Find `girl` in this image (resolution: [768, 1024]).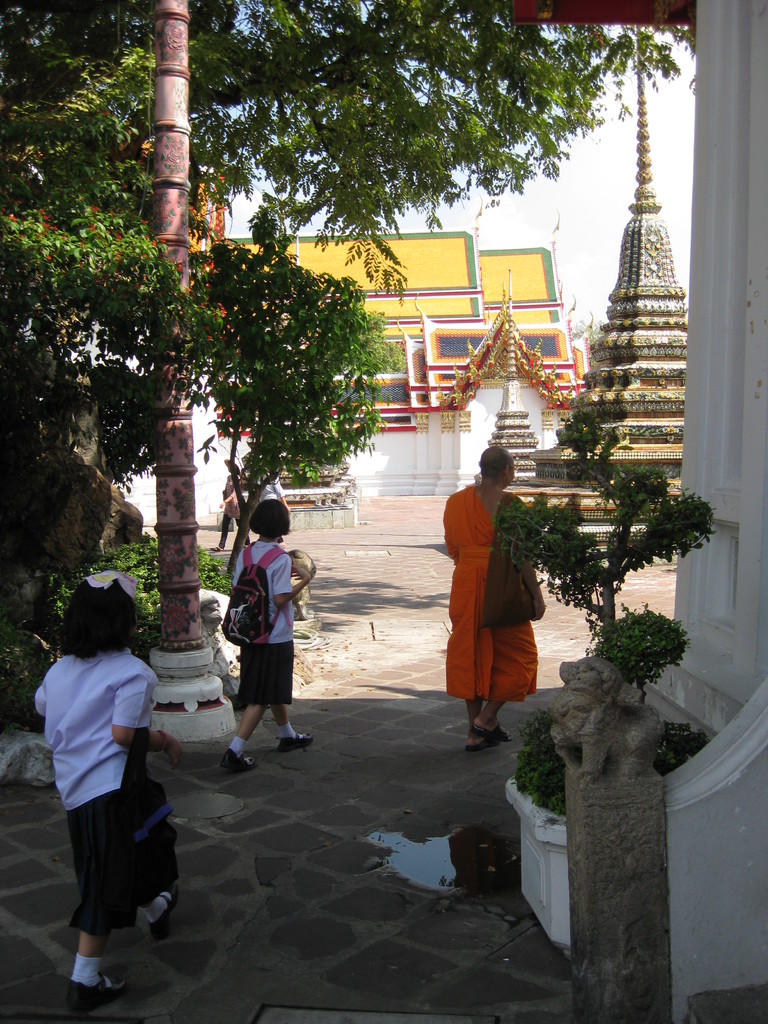
[220,497,311,767].
